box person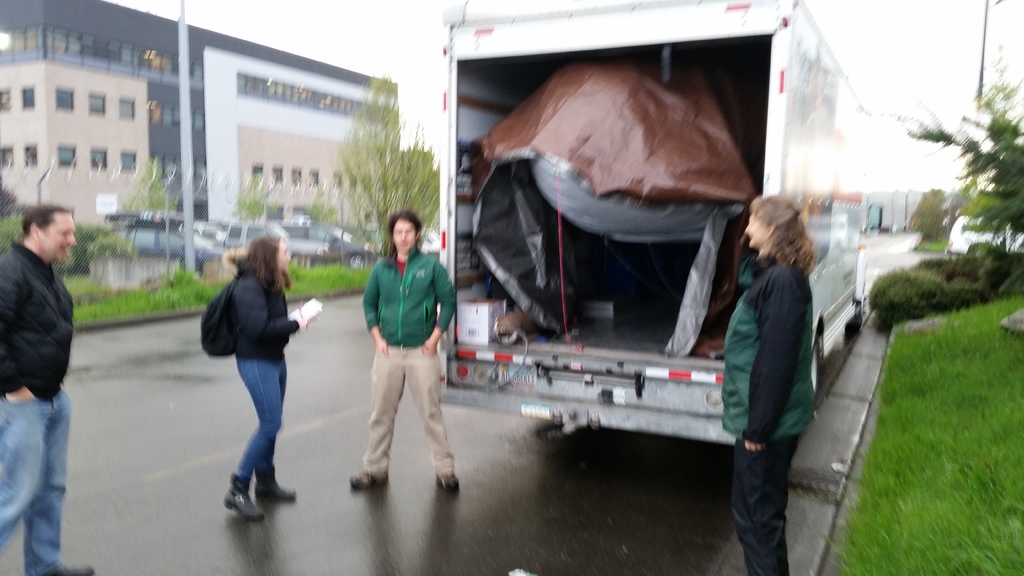
detection(0, 204, 97, 575)
